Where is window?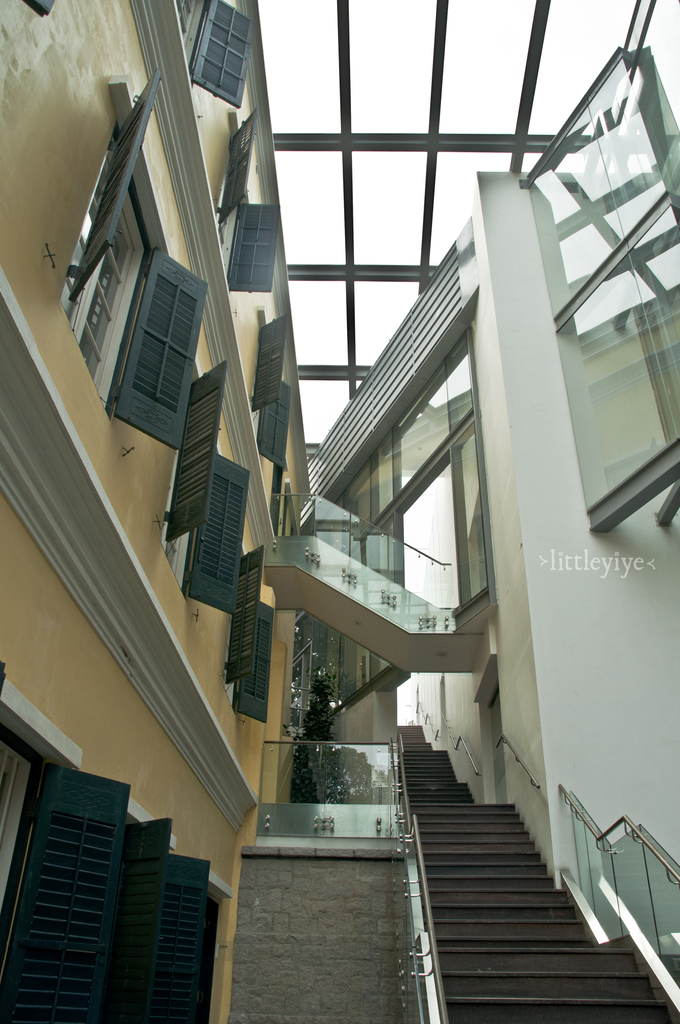
222/546/276/724.
